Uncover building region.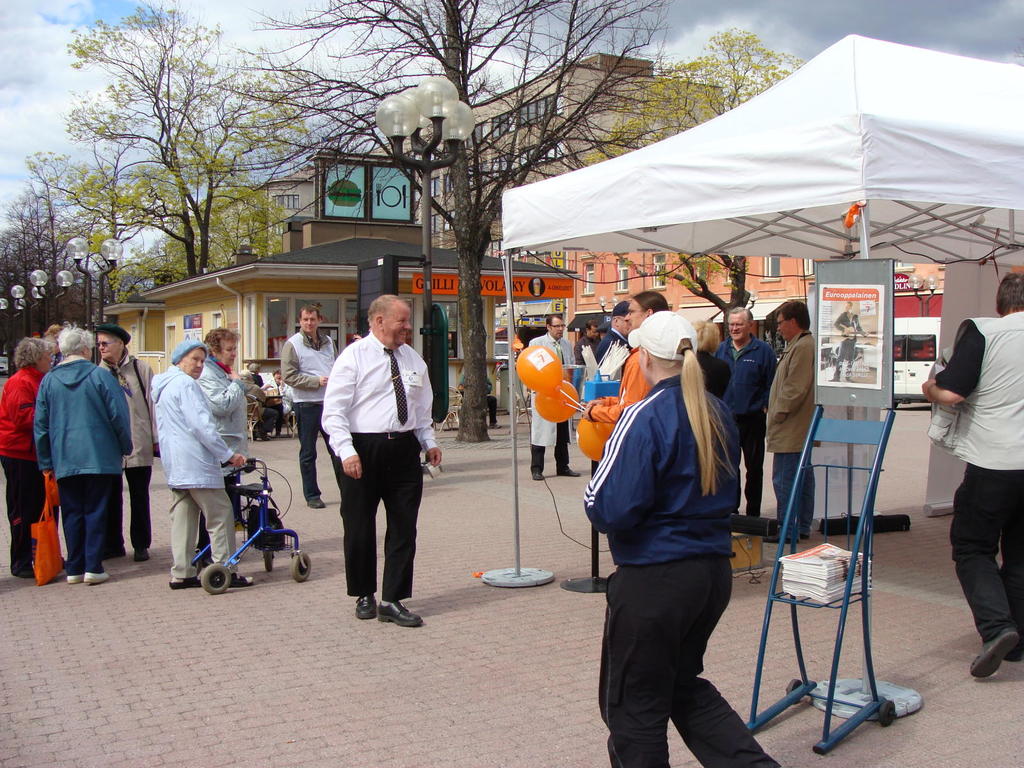
Uncovered: bbox(562, 254, 948, 360).
